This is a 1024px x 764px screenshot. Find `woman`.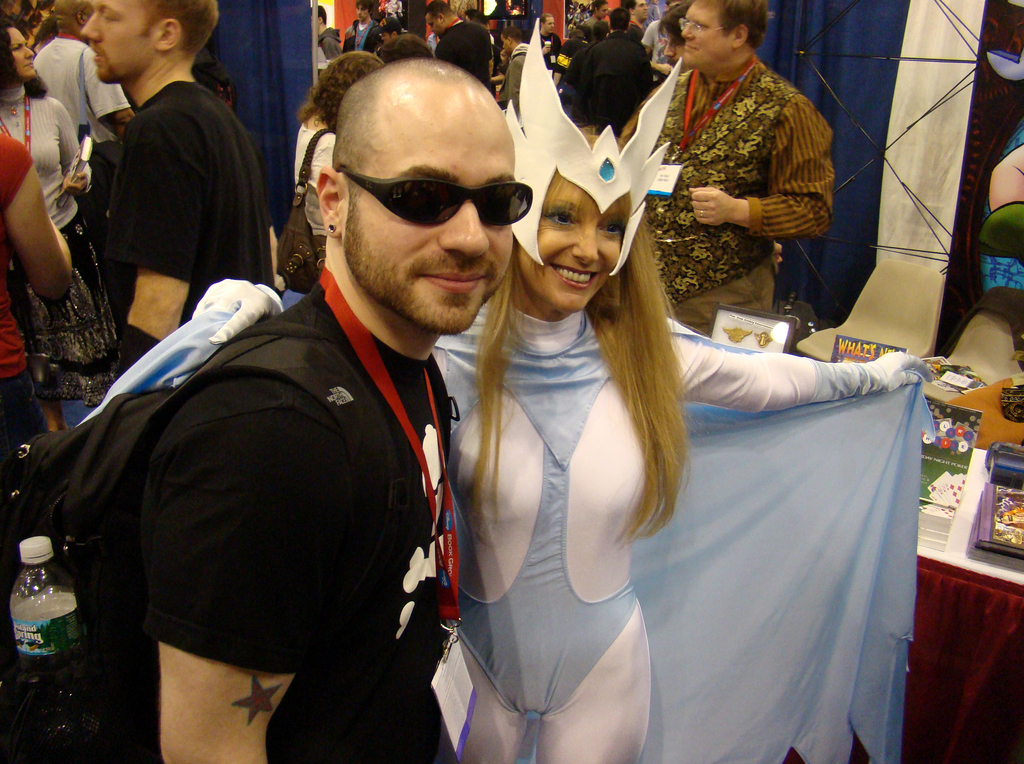
Bounding box: <box>295,51,382,266</box>.
